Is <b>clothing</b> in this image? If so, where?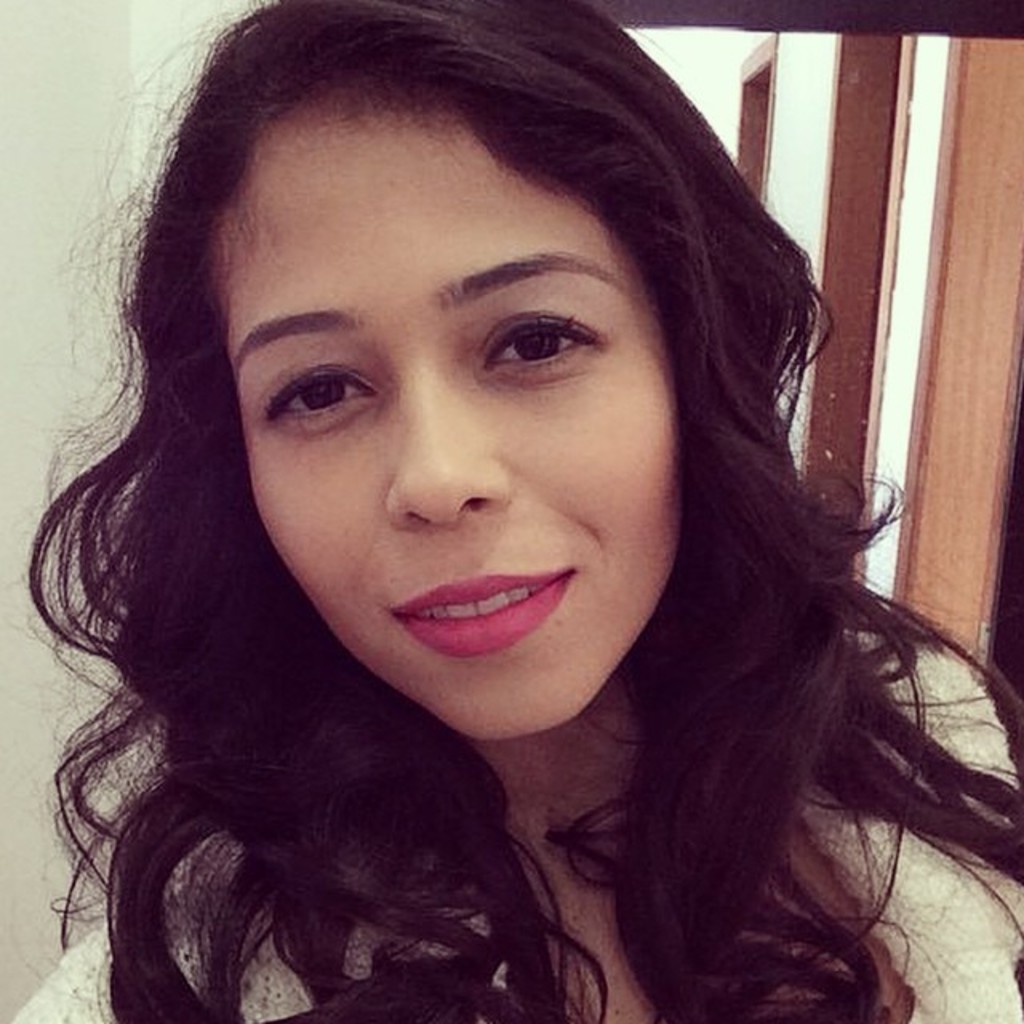
Yes, at <bbox>6, 629, 1022, 1022</bbox>.
